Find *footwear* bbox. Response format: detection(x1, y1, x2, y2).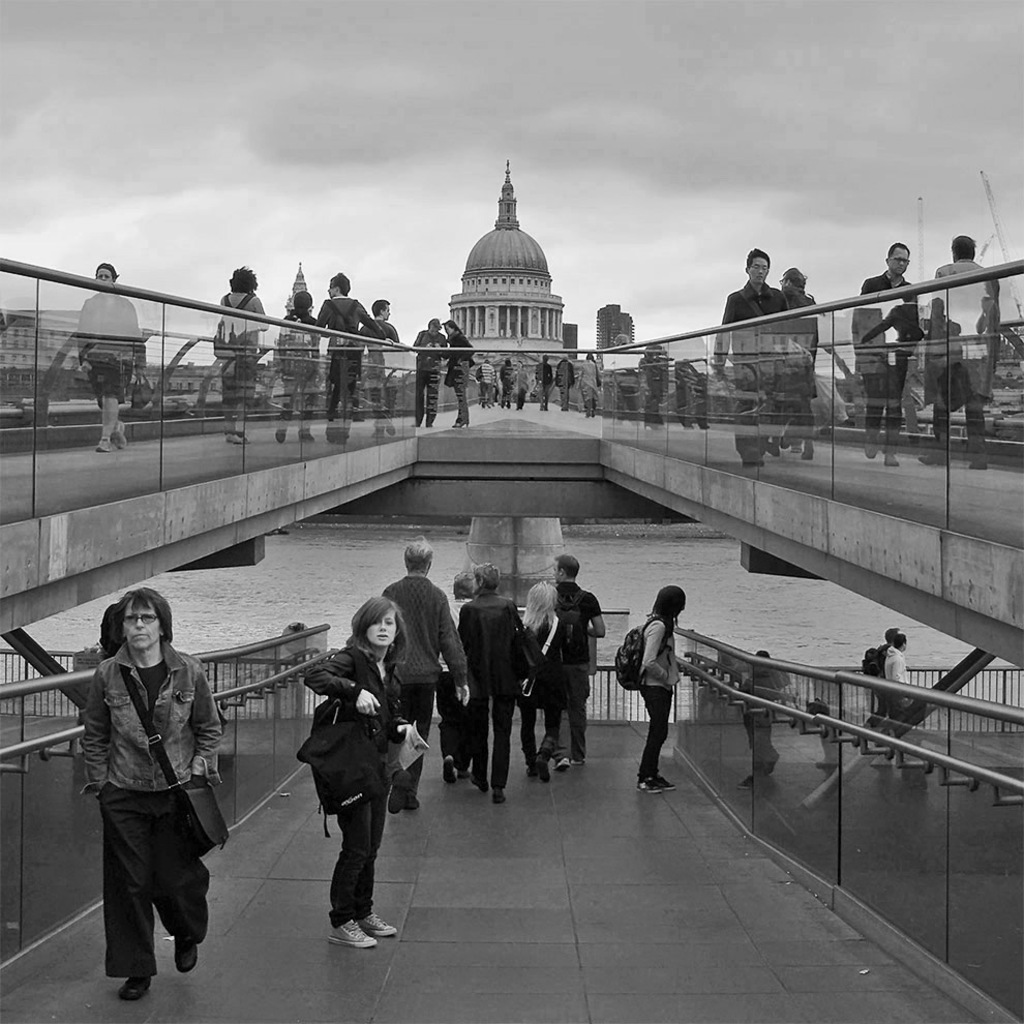
detection(406, 794, 421, 810).
